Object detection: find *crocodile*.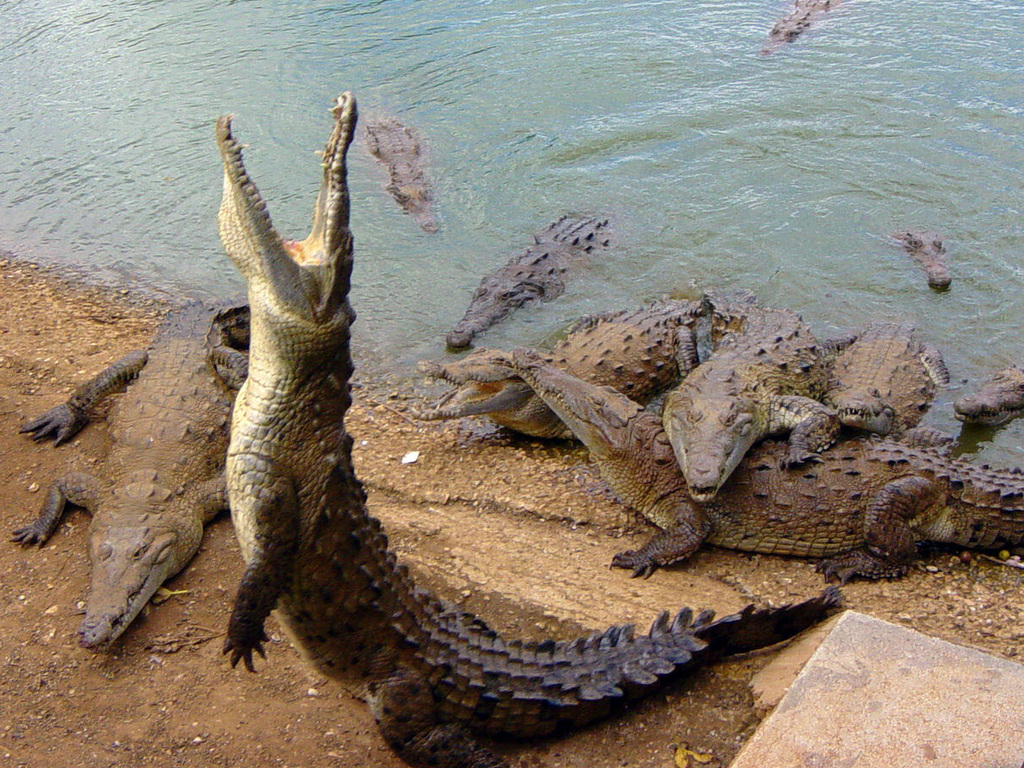
BBox(356, 115, 444, 233).
